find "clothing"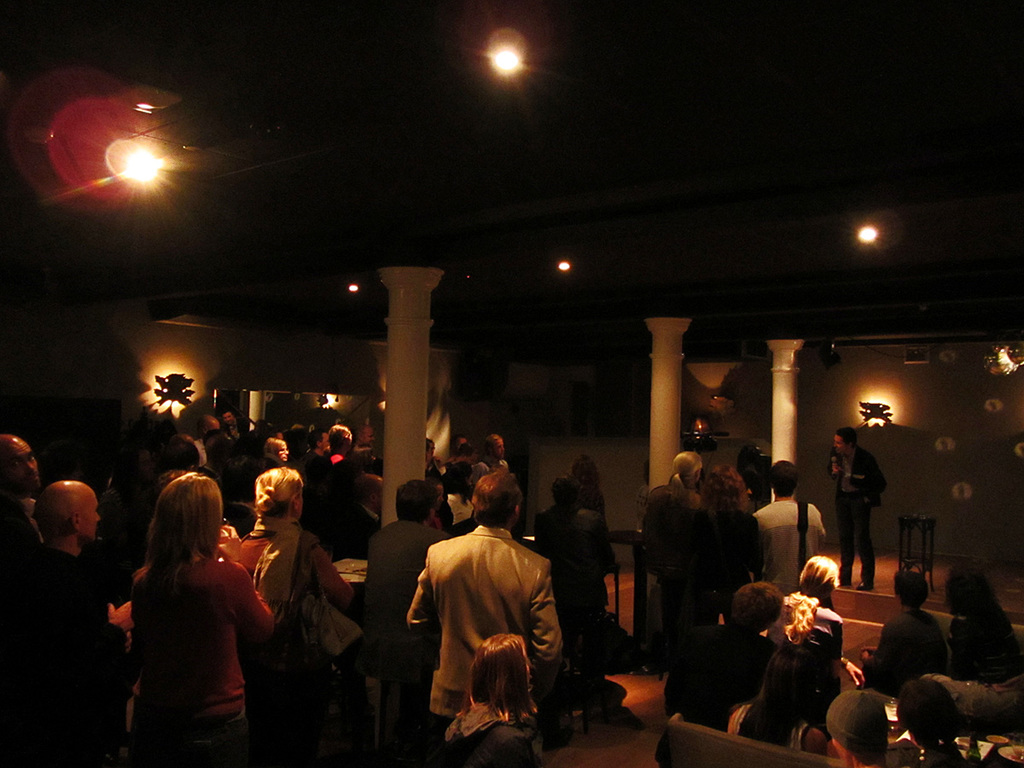
131, 559, 276, 767
